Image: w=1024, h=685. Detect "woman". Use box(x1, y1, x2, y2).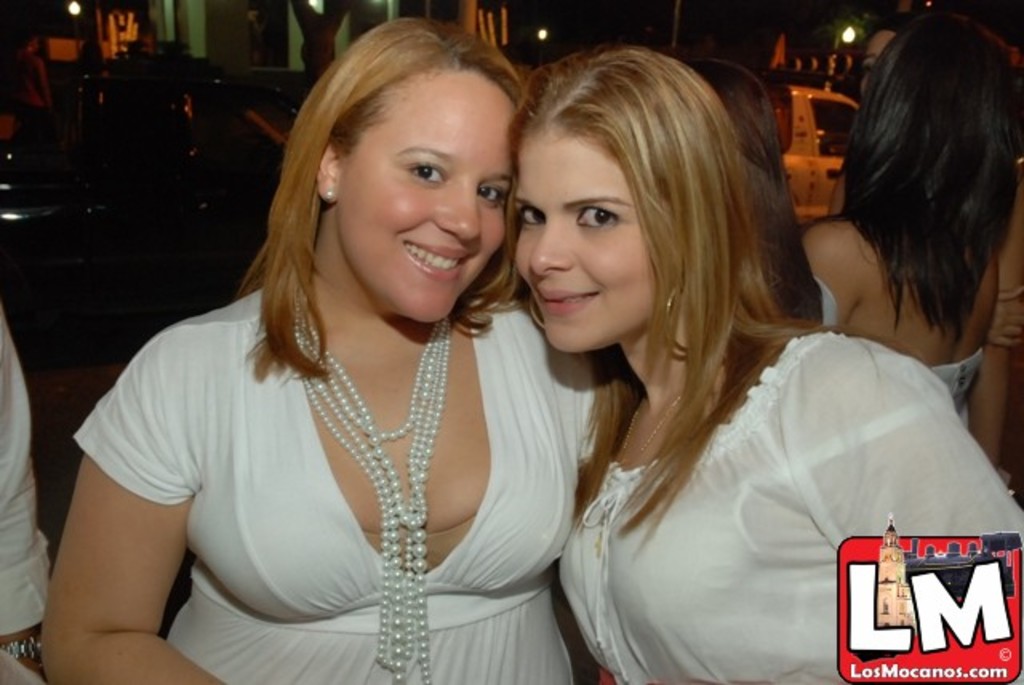
box(790, 10, 1022, 427).
